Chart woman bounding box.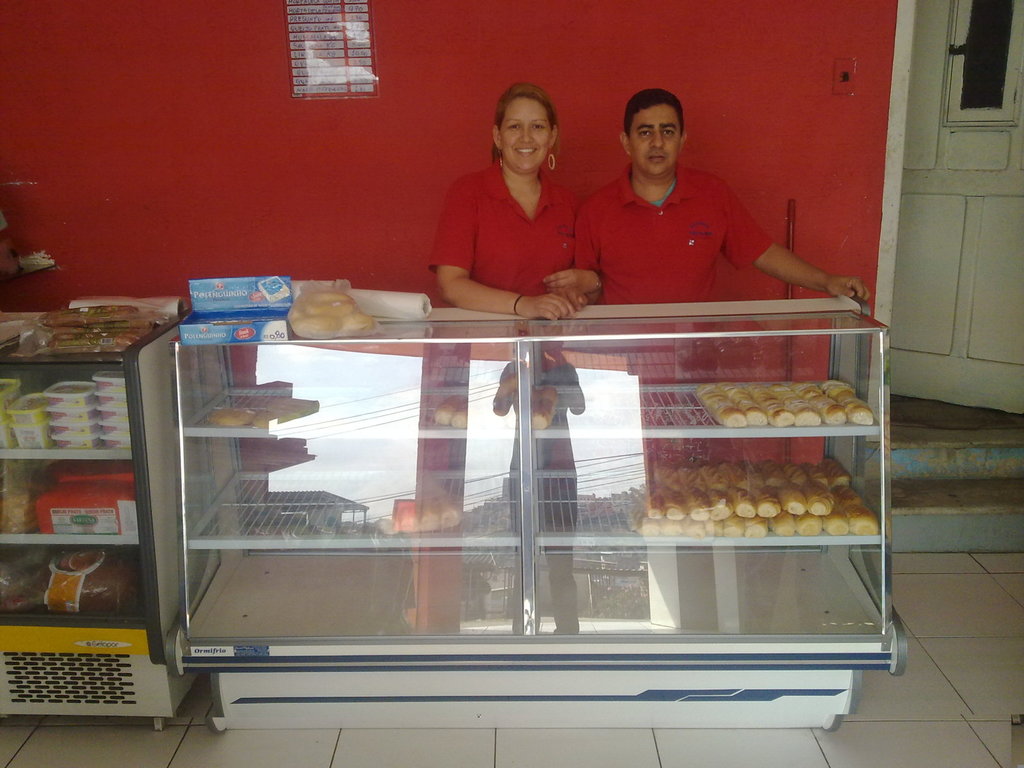
Charted: <region>431, 86, 596, 308</region>.
